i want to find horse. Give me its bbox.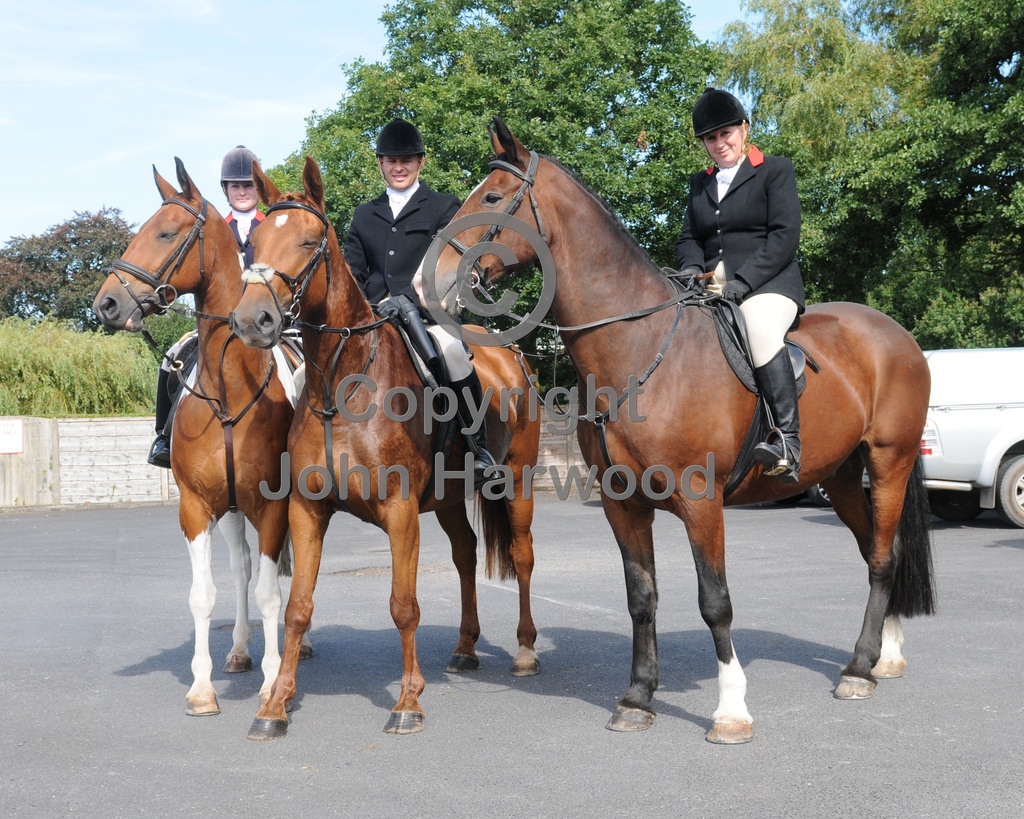
(227,156,544,746).
